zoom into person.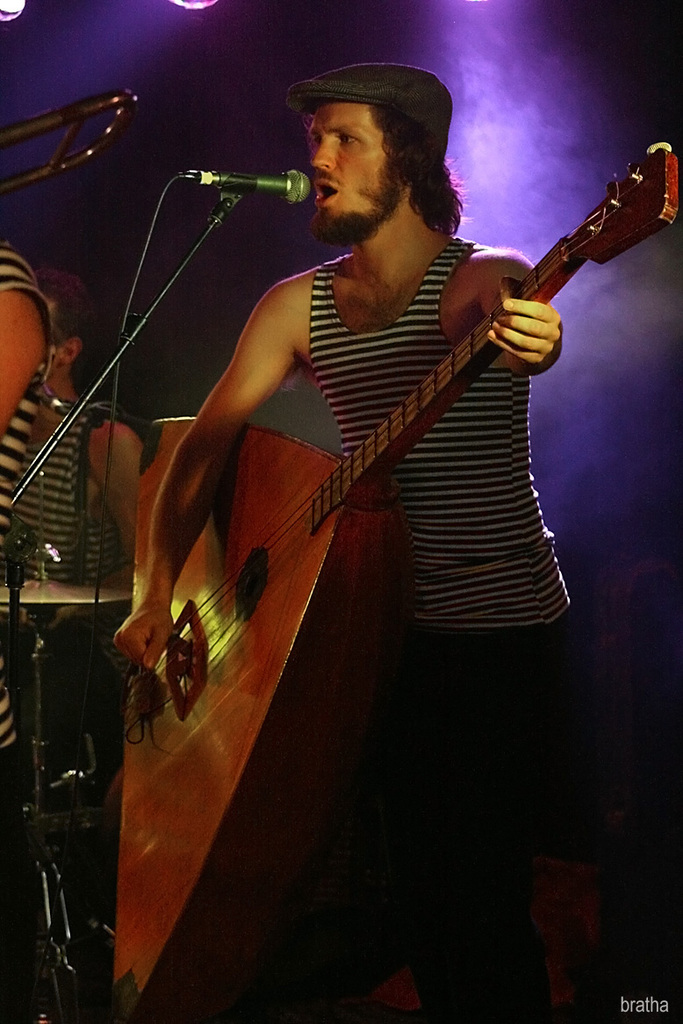
Zoom target: pyautogui.locateOnScreen(18, 267, 142, 1023).
